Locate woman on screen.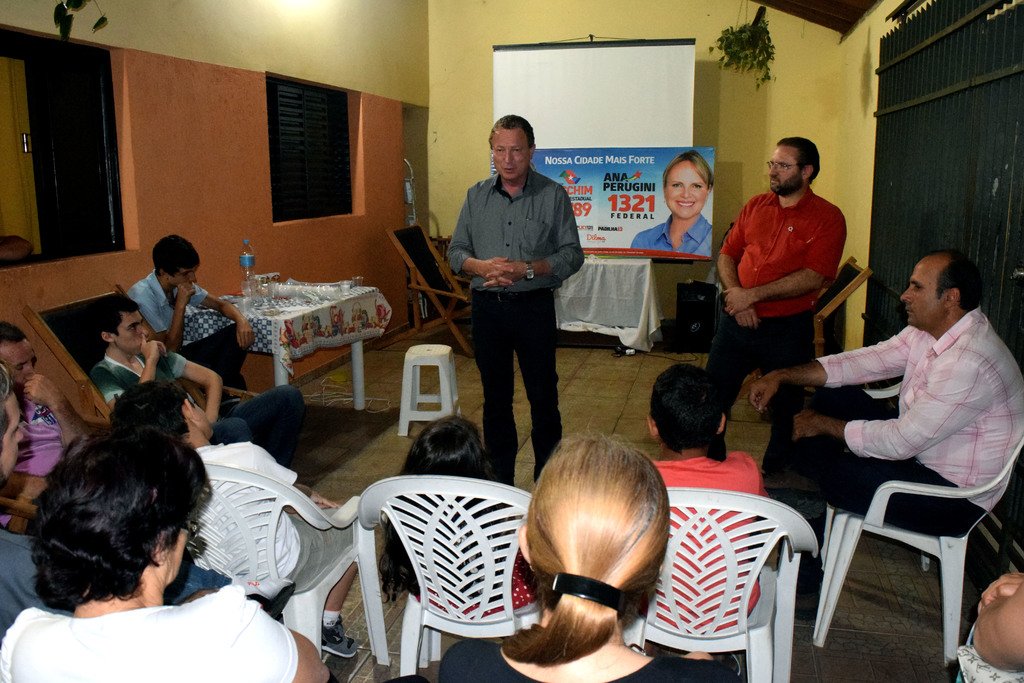
On screen at left=630, top=149, right=716, bottom=259.
